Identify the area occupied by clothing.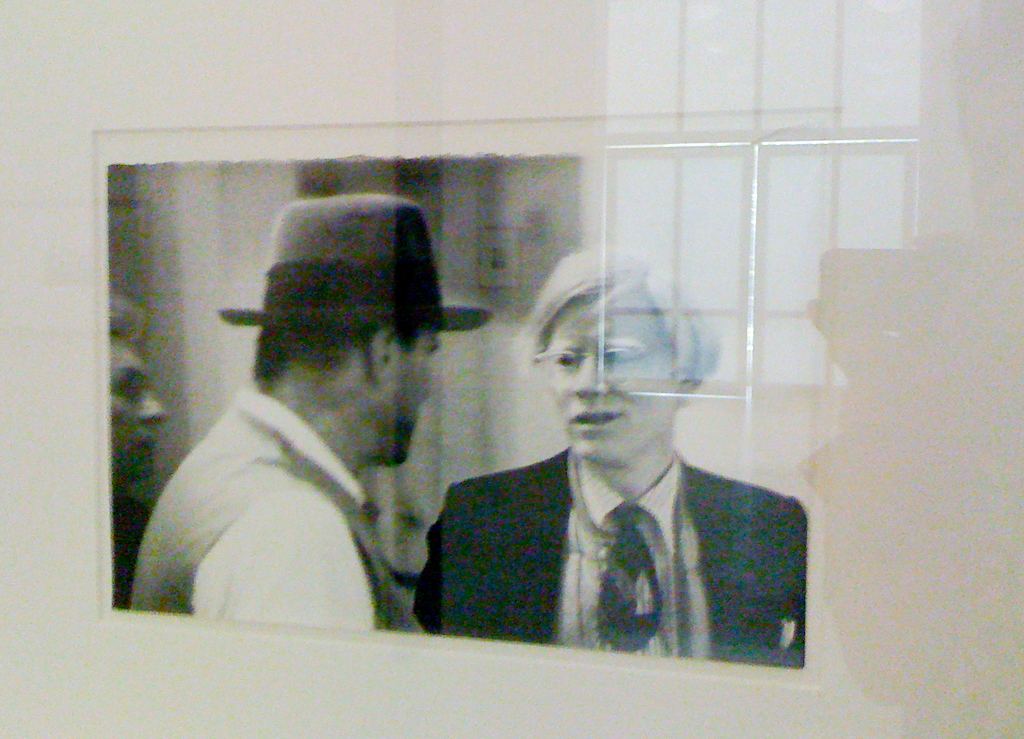
Area: 123, 384, 424, 642.
